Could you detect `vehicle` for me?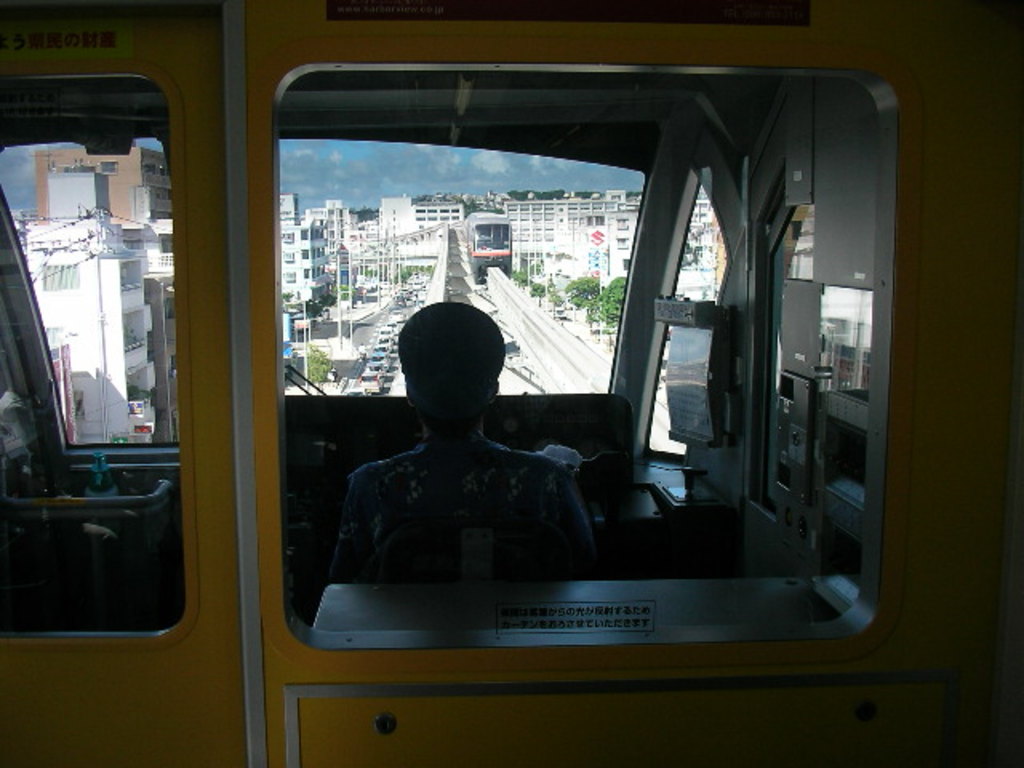
Detection result: bbox=[357, 370, 382, 390].
